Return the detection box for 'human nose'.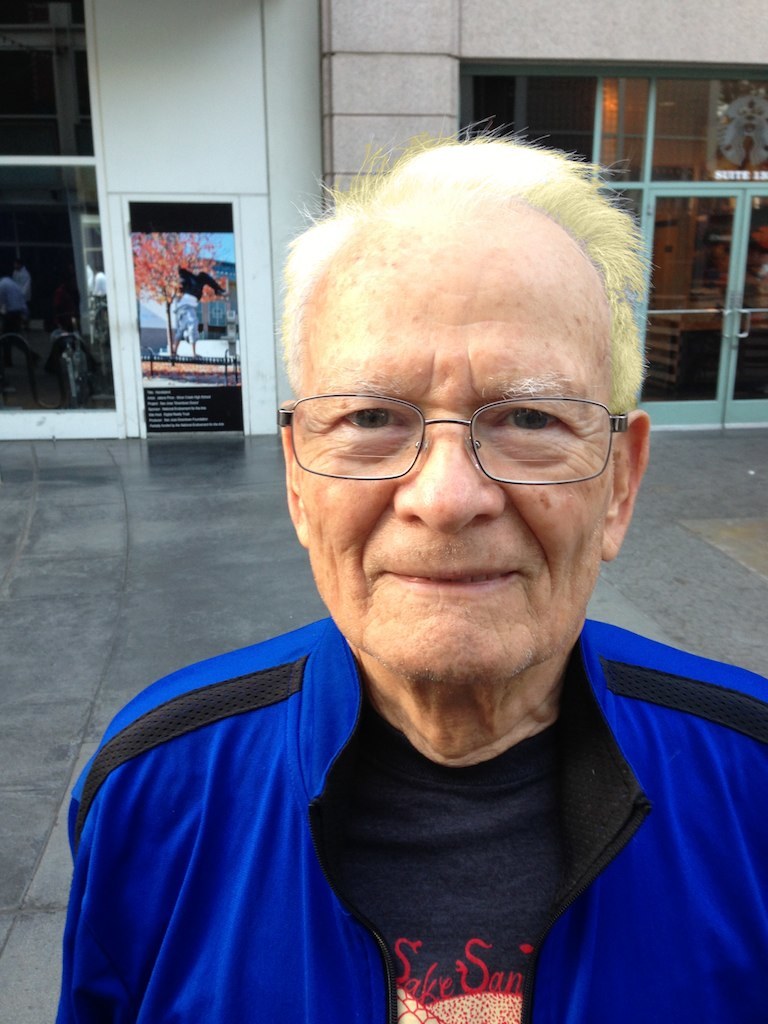
bbox=[391, 398, 508, 529].
